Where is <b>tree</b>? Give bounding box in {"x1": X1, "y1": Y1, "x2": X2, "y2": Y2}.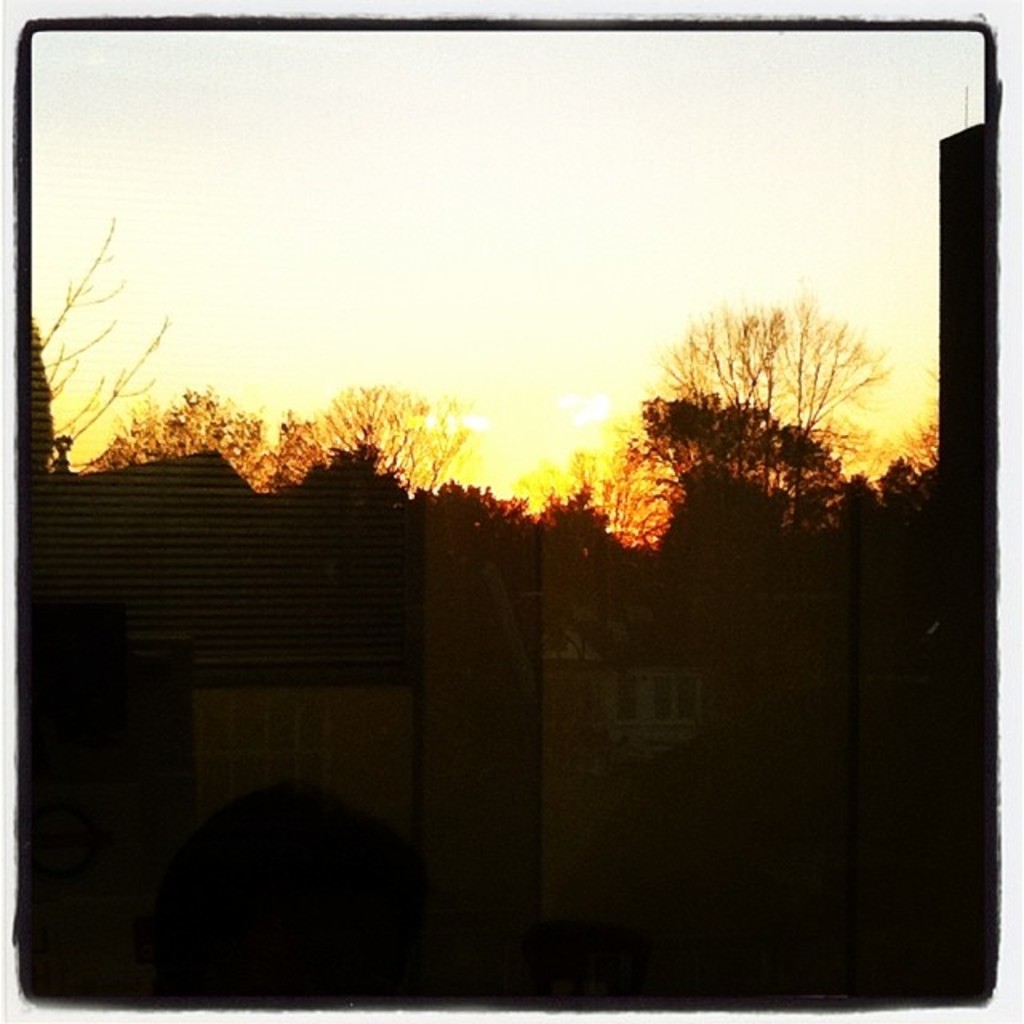
{"x1": 645, "y1": 365, "x2": 851, "y2": 530}.
